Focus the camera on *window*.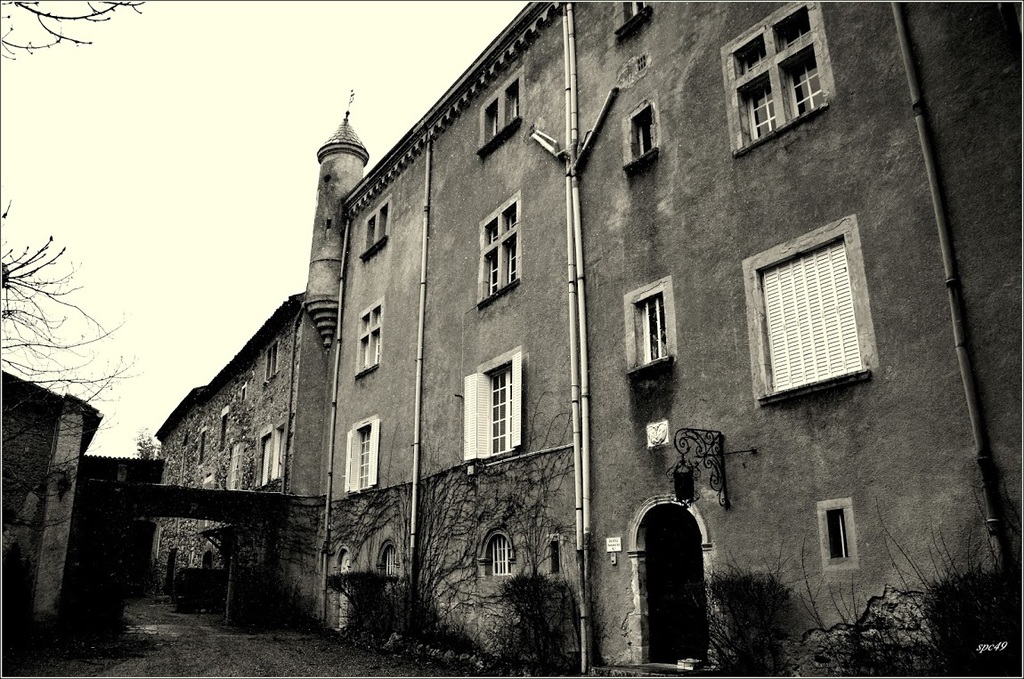
Focus region: (left=824, top=511, right=846, bottom=560).
